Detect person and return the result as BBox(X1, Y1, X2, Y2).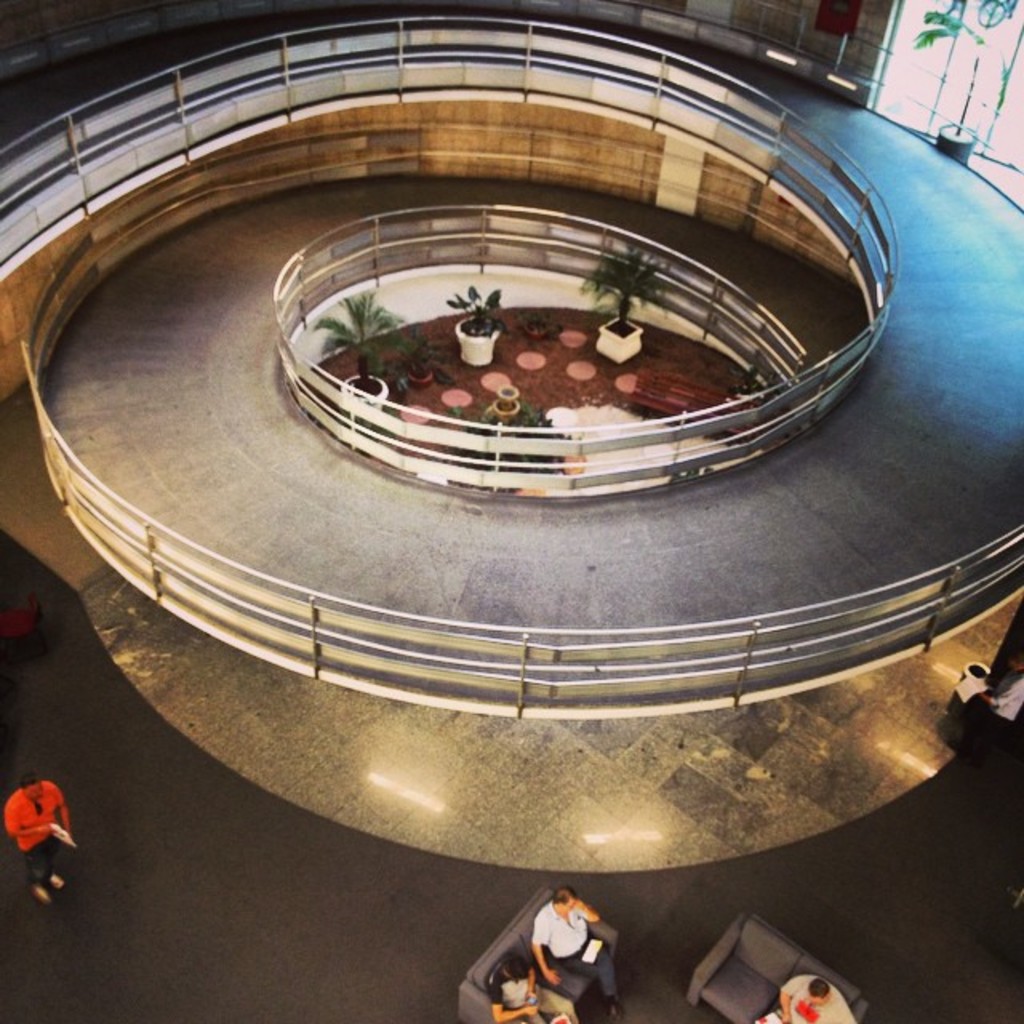
BBox(0, 758, 80, 904).
